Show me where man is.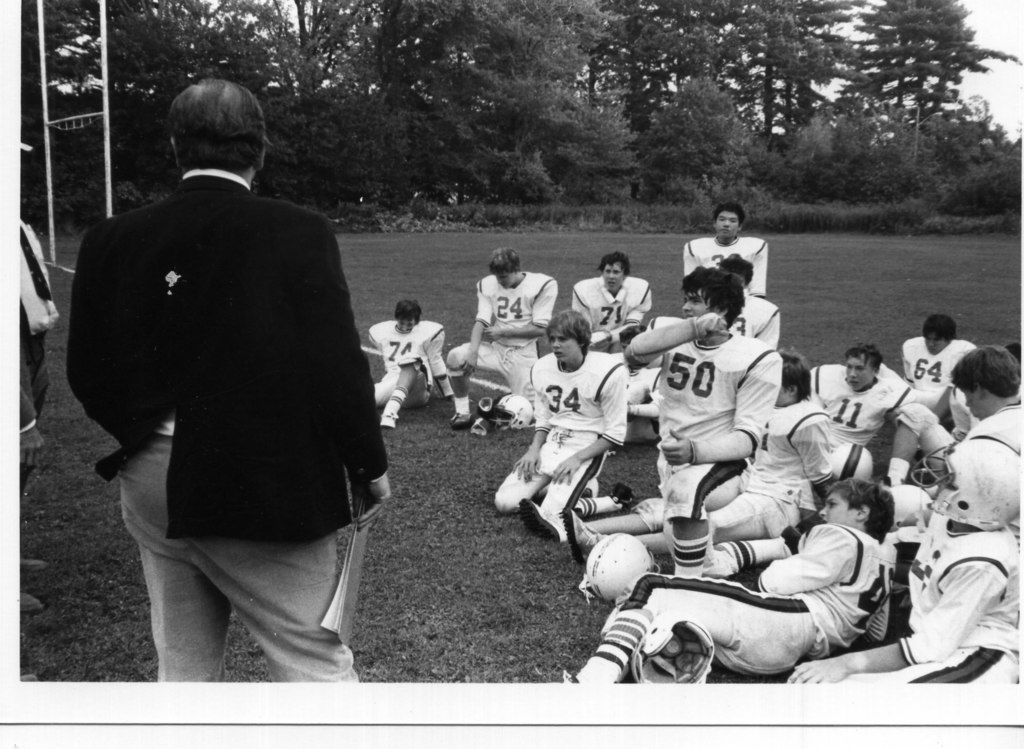
man is at [left=565, top=248, right=655, bottom=351].
